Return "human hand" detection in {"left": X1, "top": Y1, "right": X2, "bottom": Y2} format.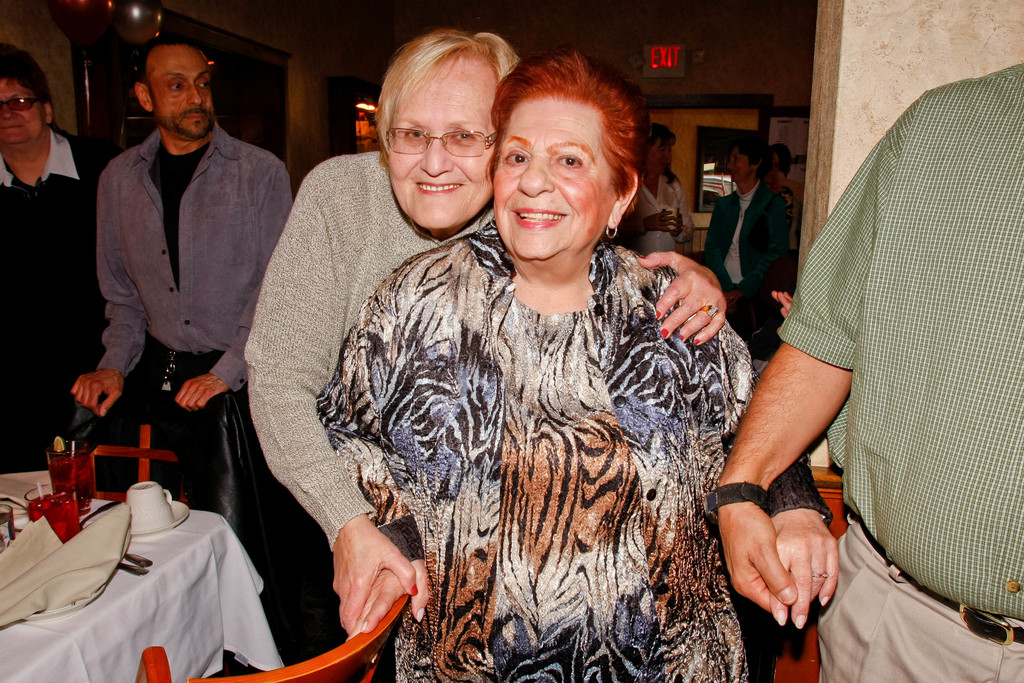
{"left": 714, "top": 506, "right": 797, "bottom": 618}.
